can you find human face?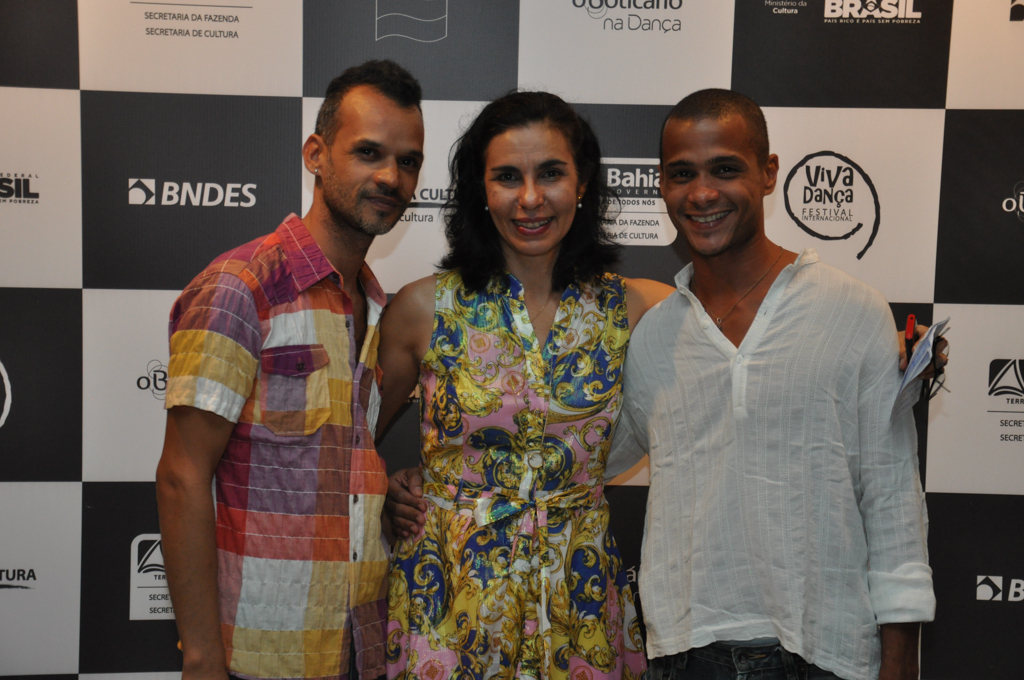
Yes, bounding box: box=[491, 119, 577, 256].
